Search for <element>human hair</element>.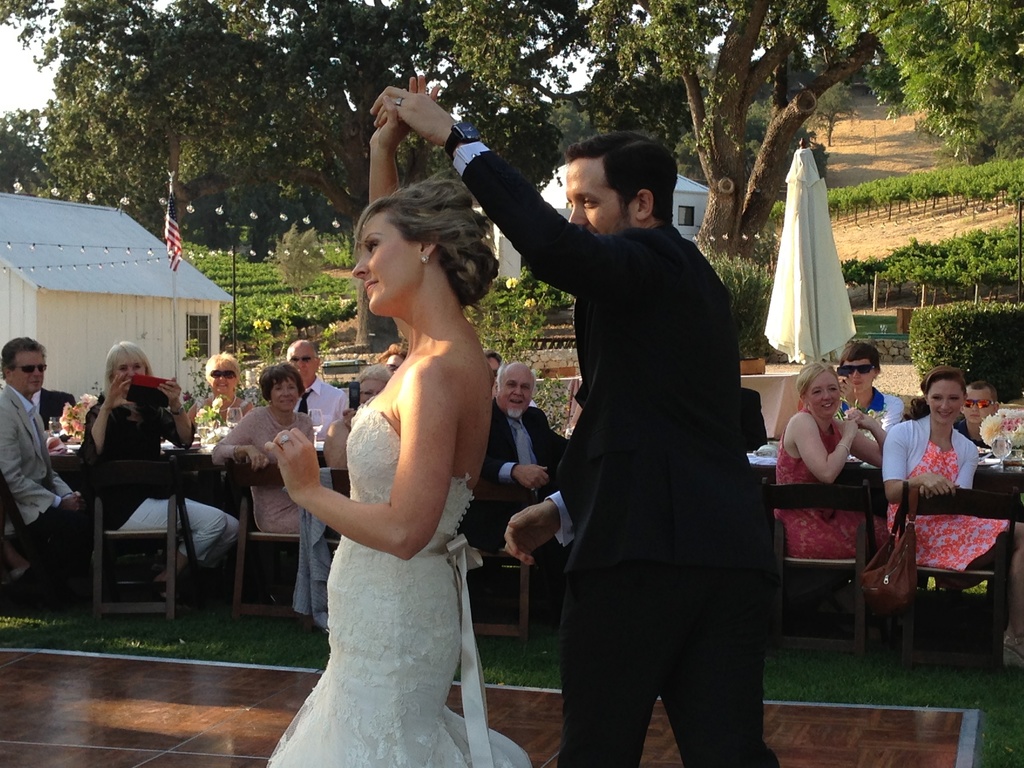
Found at (793,360,840,413).
